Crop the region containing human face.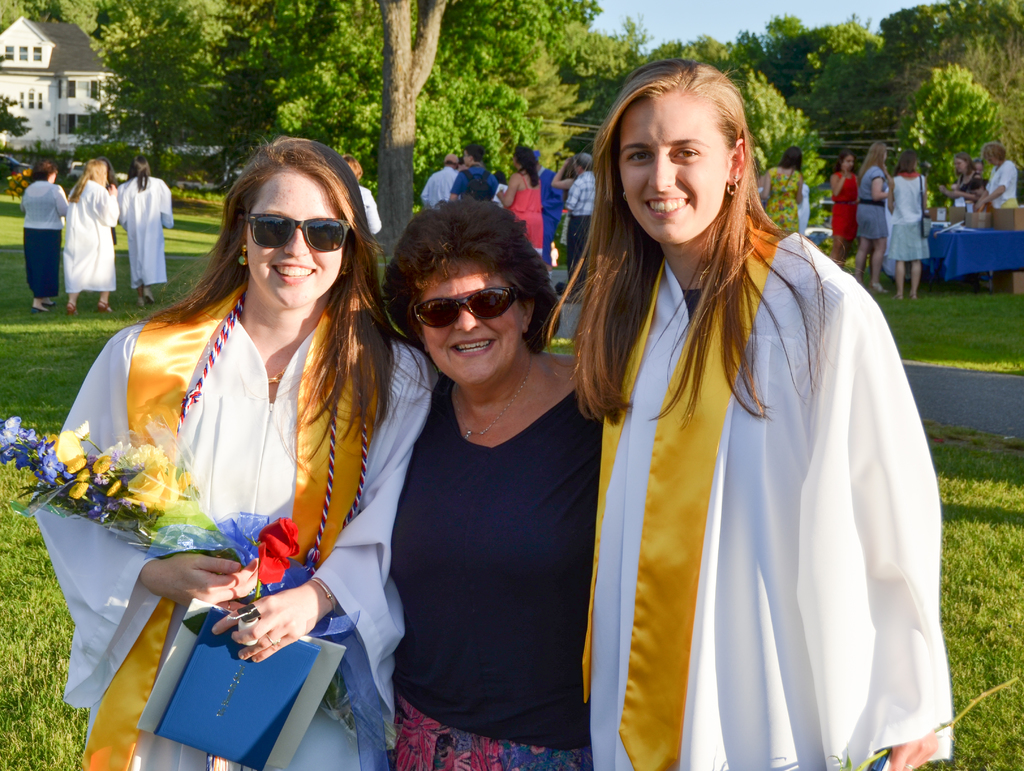
Crop region: BBox(843, 154, 855, 169).
